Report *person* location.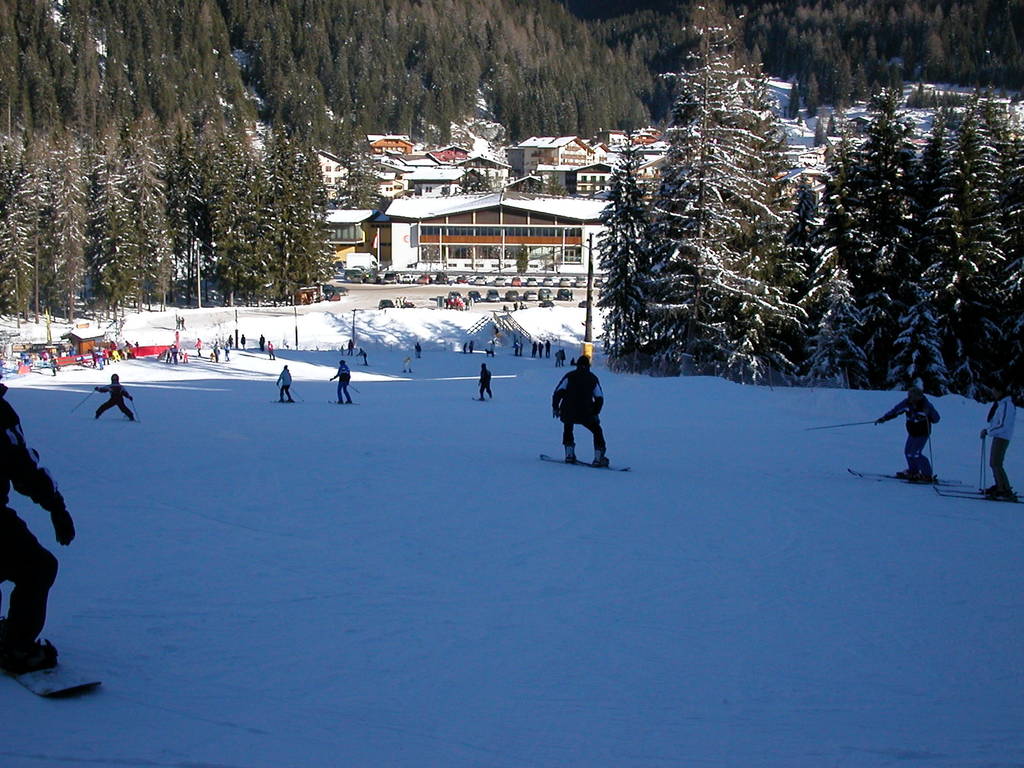
Report: Rect(467, 339, 474, 350).
